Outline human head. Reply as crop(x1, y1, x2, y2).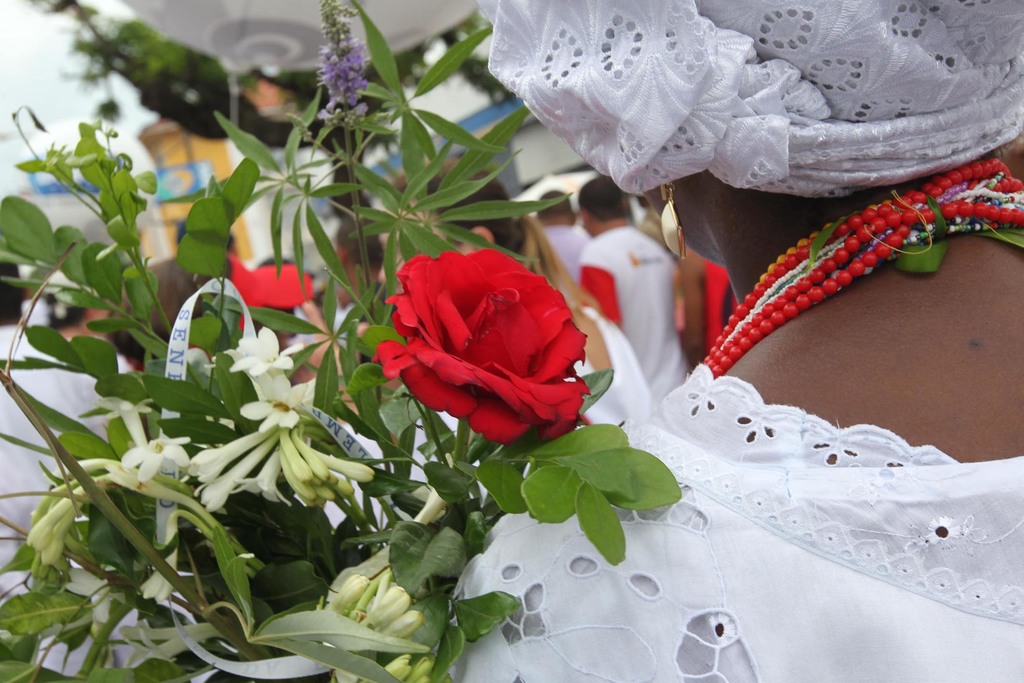
crop(0, 260, 32, 325).
